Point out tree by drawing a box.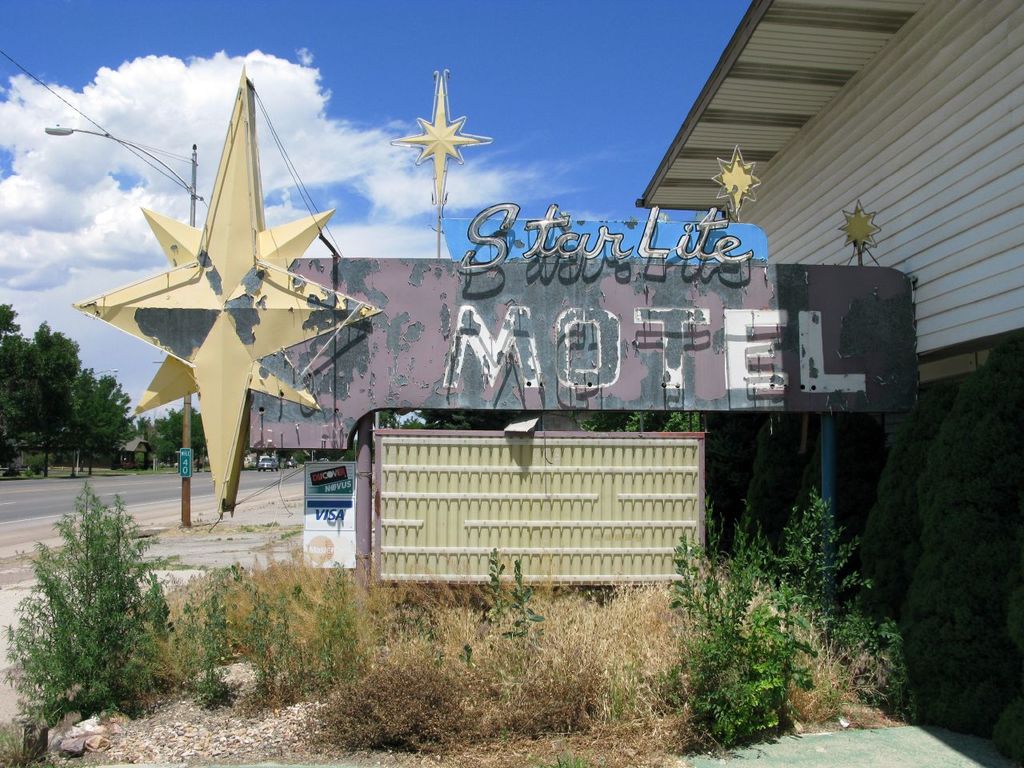
l=0, t=305, r=207, b=478.
